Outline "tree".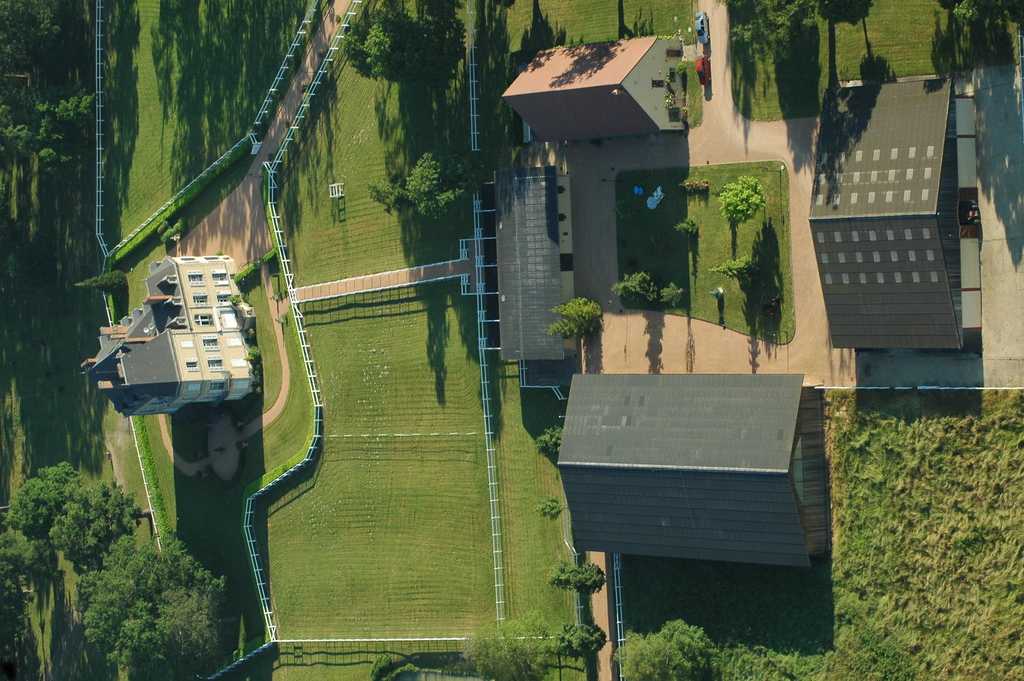
Outline: BBox(349, 1, 433, 72).
